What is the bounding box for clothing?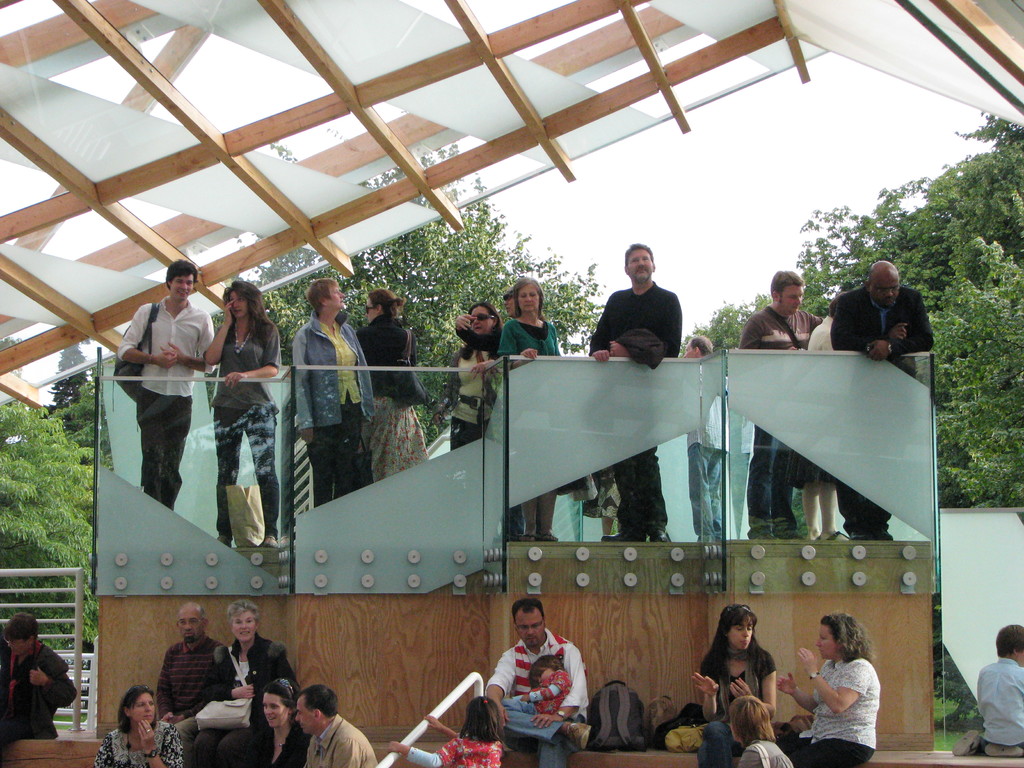
{"x1": 579, "y1": 286, "x2": 682, "y2": 529}.
